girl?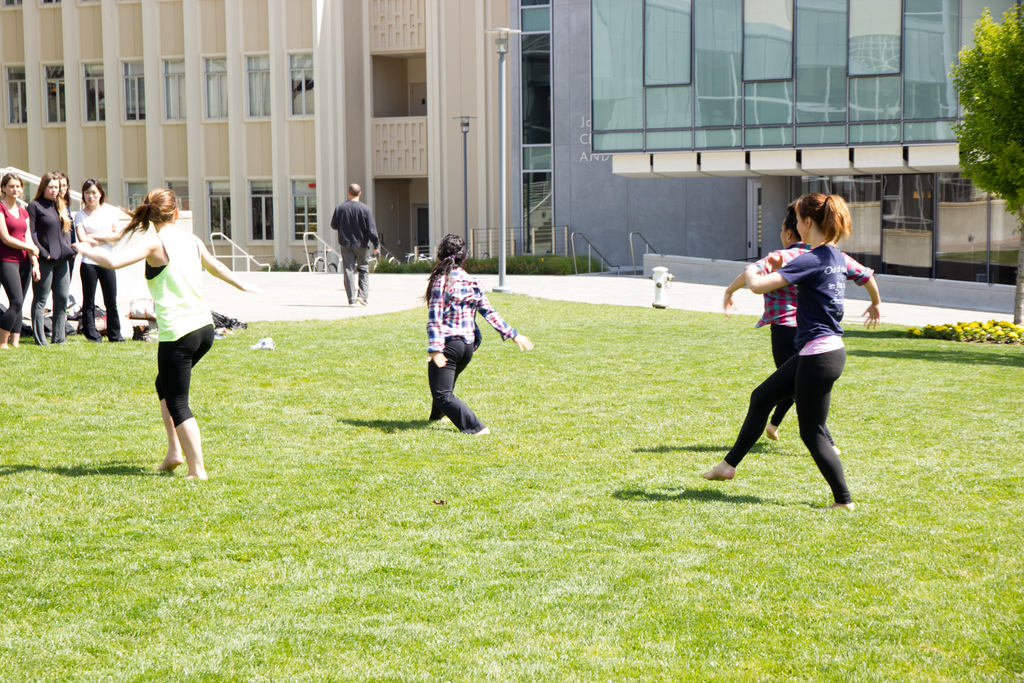
detection(415, 231, 536, 436)
